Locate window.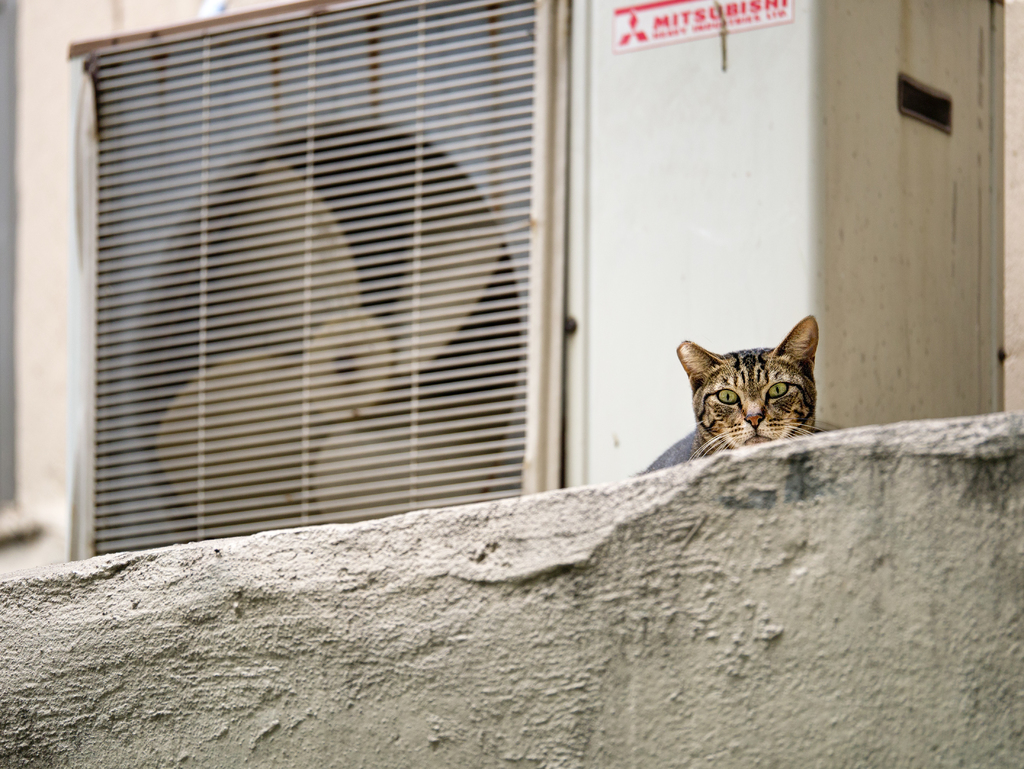
Bounding box: 87,16,592,494.
